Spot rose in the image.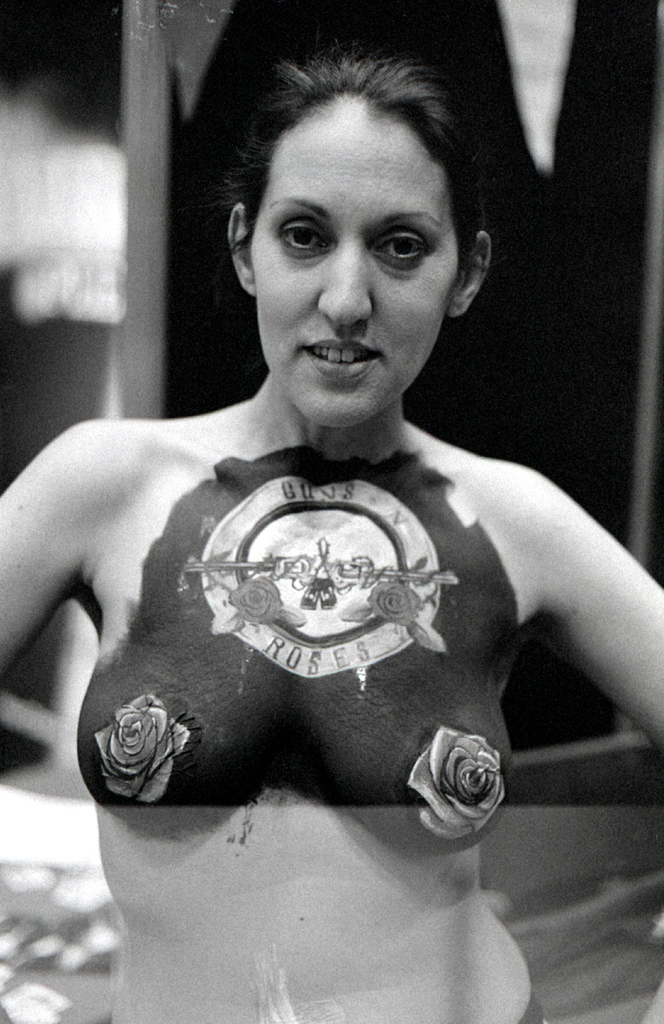
rose found at x1=228 y1=575 x2=284 y2=627.
